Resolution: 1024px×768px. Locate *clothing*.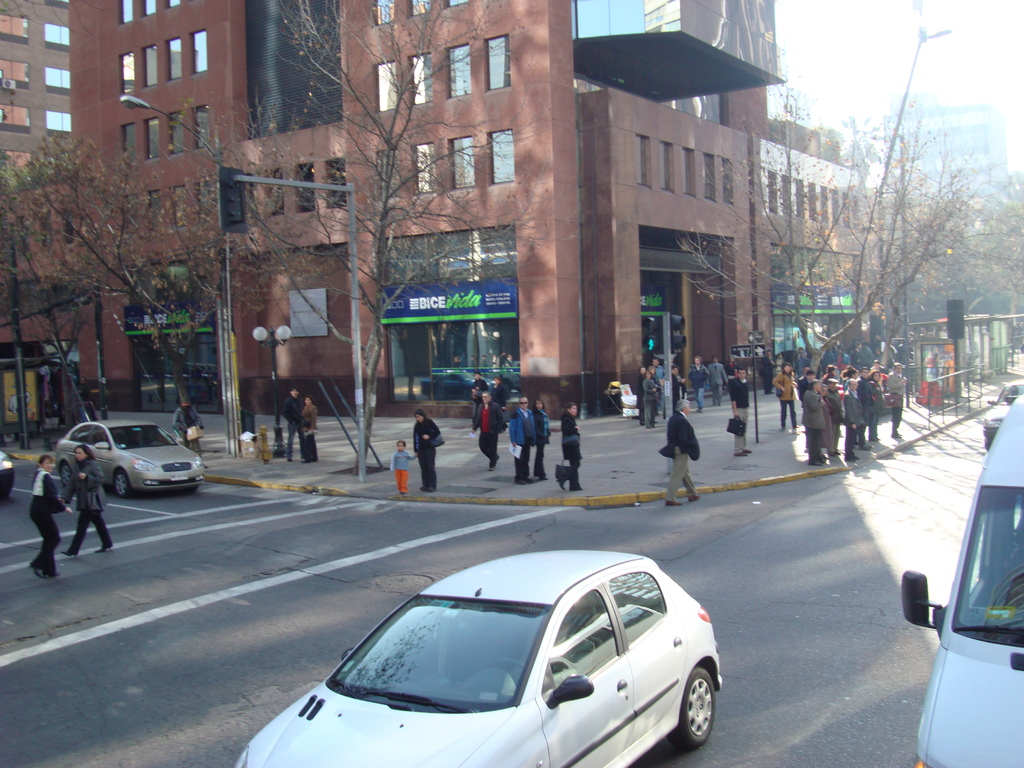
{"x1": 844, "y1": 353, "x2": 853, "y2": 367}.
